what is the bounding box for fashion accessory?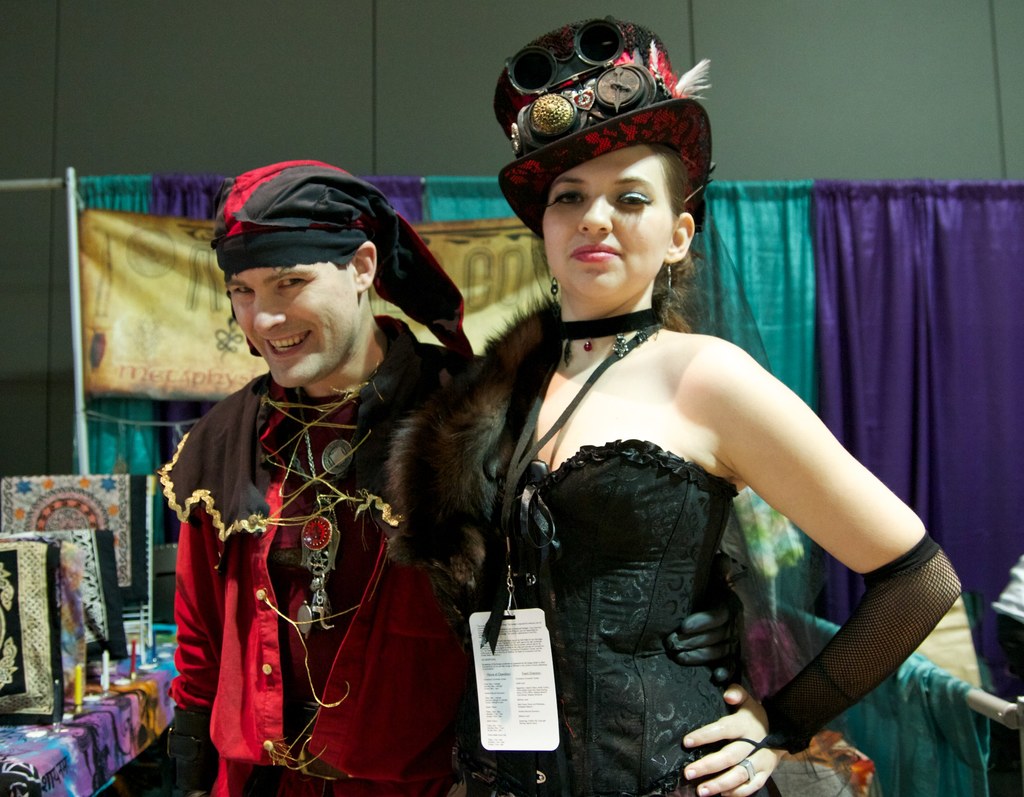
bbox=(199, 158, 473, 355).
